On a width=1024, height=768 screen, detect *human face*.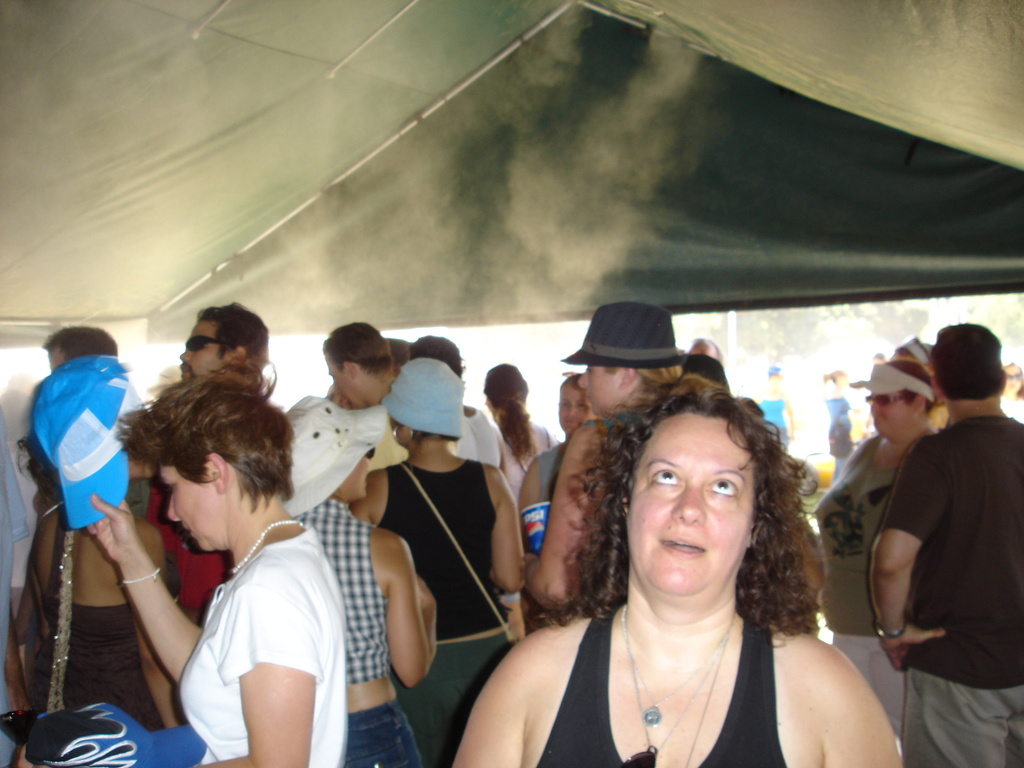
{"left": 560, "top": 383, "right": 588, "bottom": 433}.
